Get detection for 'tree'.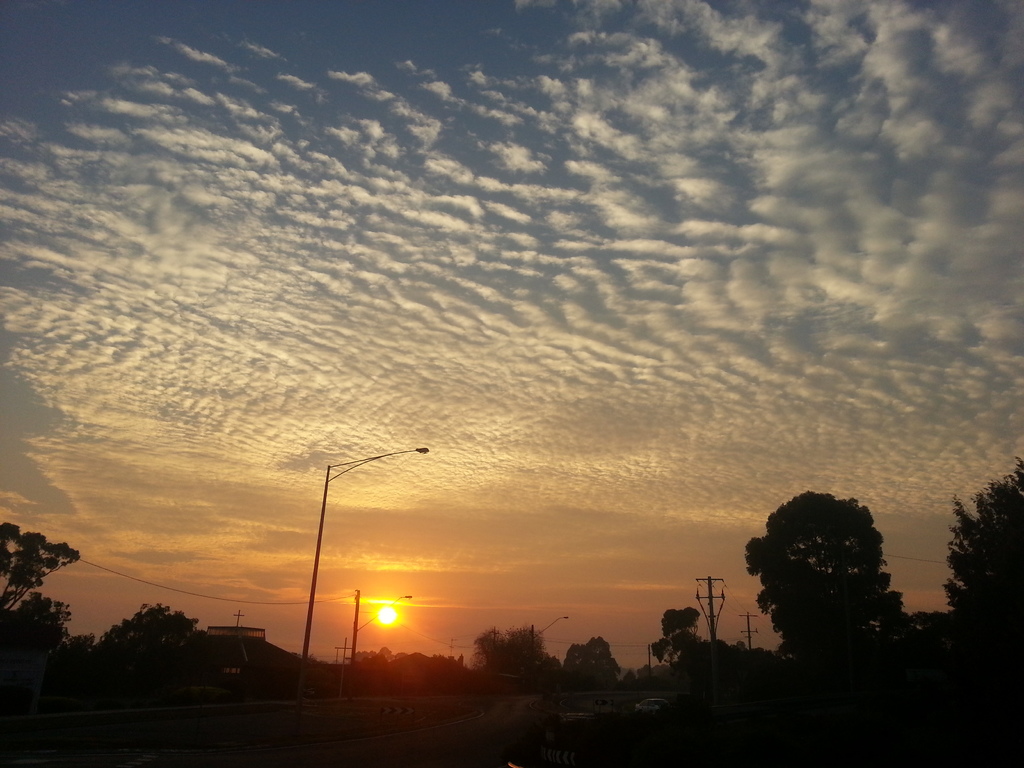
Detection: select_region(1, 525, 76, 613).
